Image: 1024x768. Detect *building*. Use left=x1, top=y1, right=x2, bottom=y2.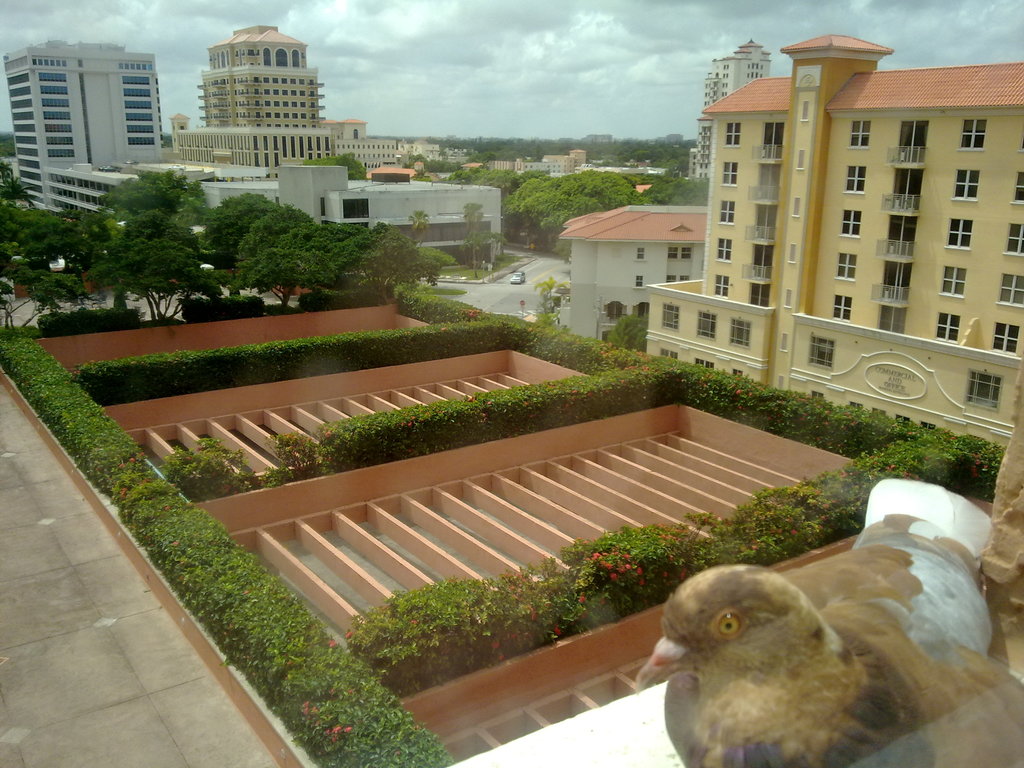
left=560, top=202, right=707, bottom=348.
